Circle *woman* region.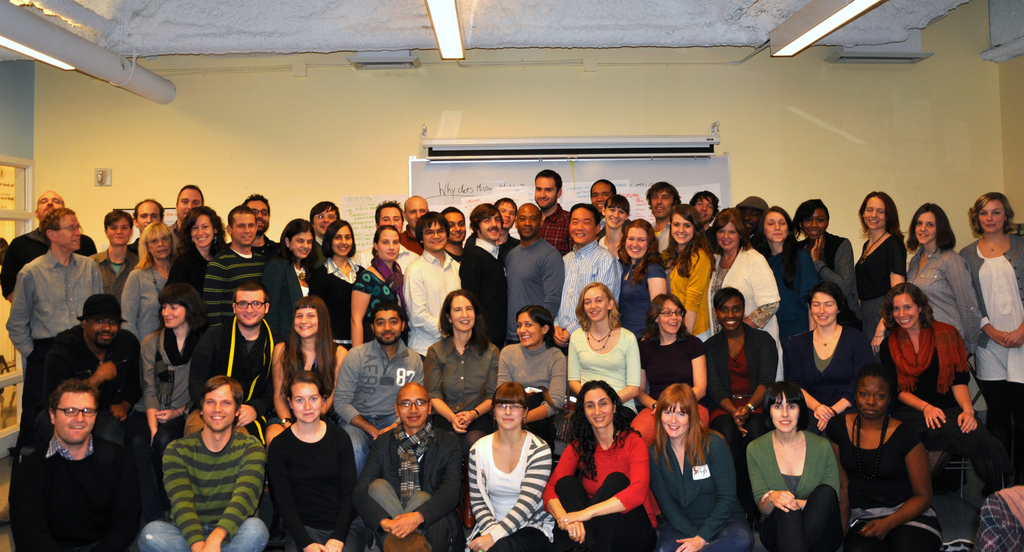
Region: left=907, top=201, right=982, bottom=358.
